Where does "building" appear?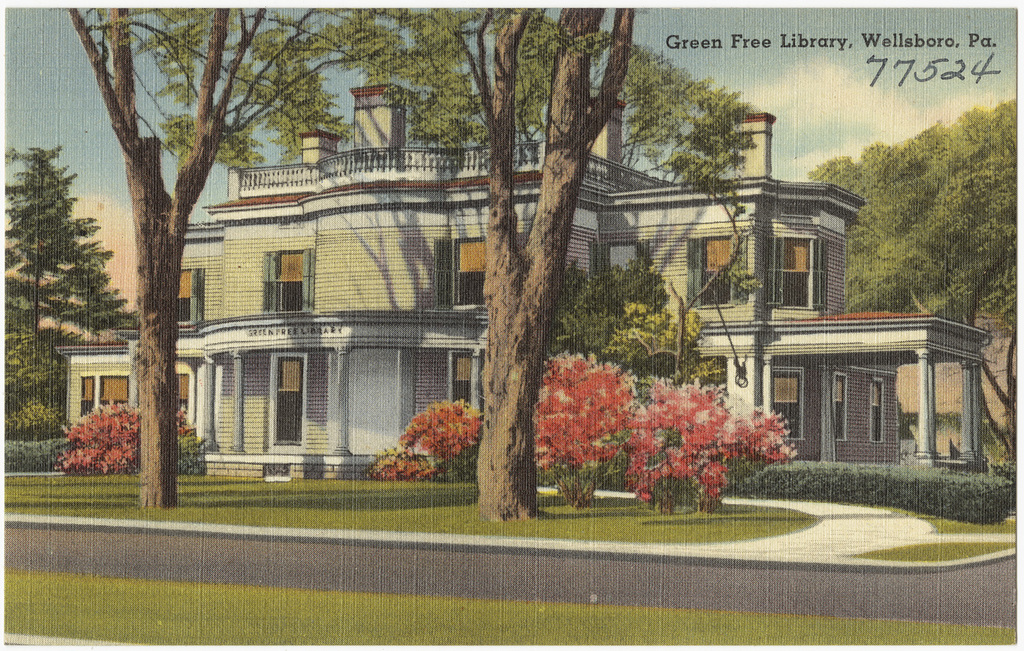
Appears at 55:85:993:478.
